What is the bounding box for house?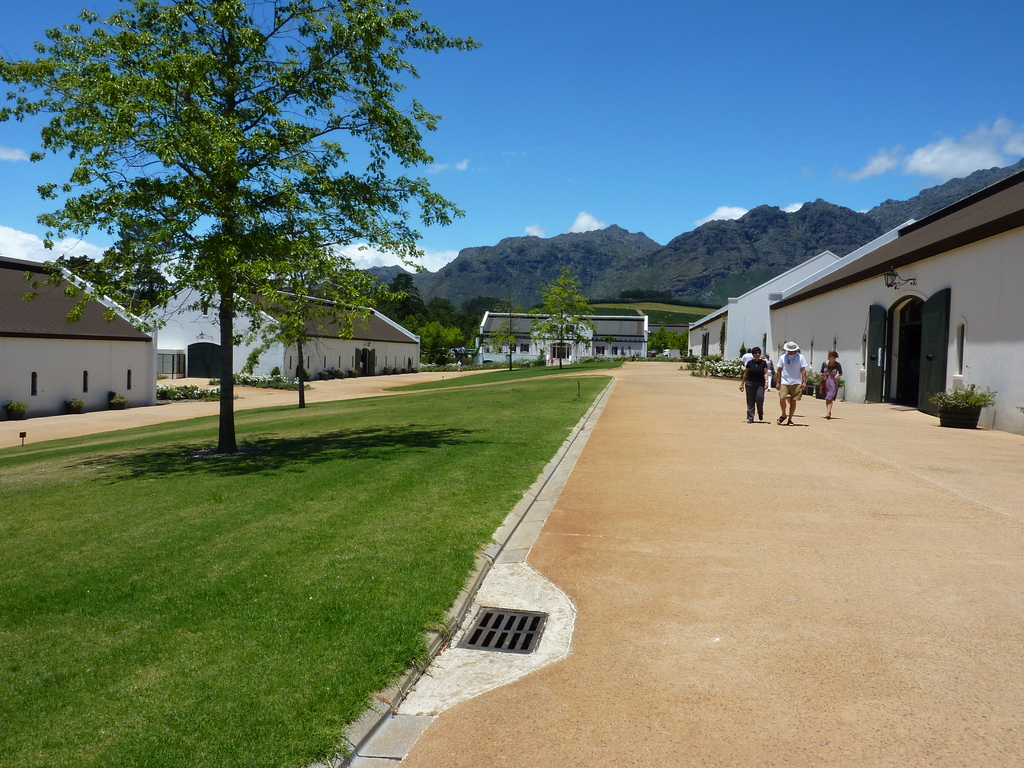
(7,240,165,426).
